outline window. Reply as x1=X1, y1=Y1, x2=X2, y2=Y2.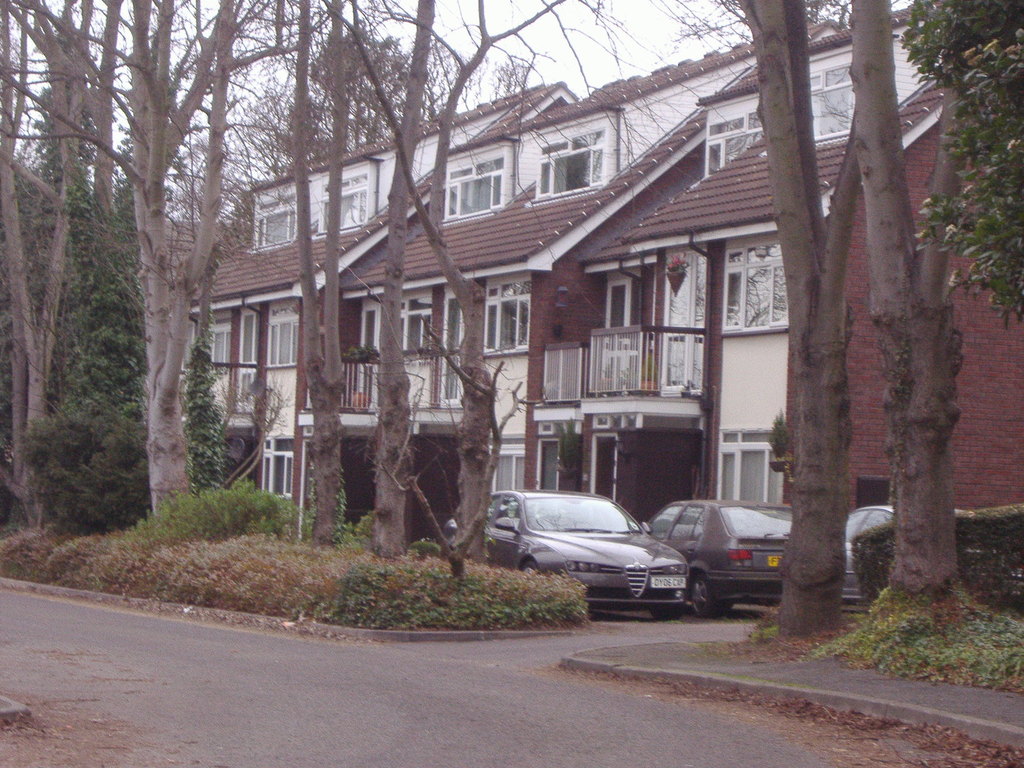
x1=250, y1=196, x2=298, y2=244.
